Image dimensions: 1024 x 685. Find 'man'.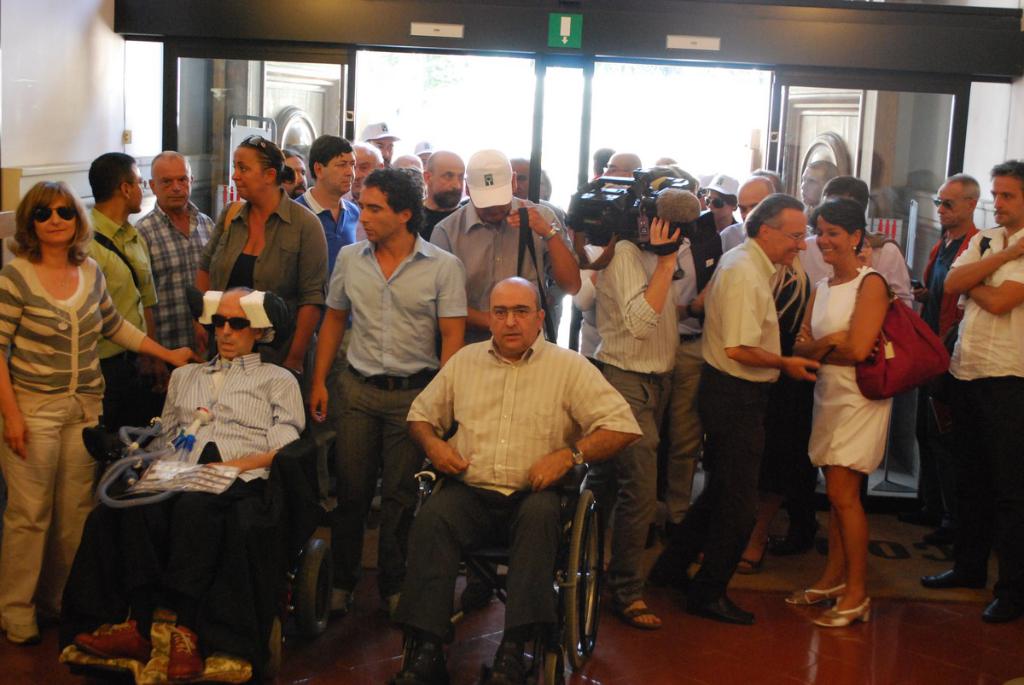
pyautogui.locateOnScreen(765, 173, 914, 558).
